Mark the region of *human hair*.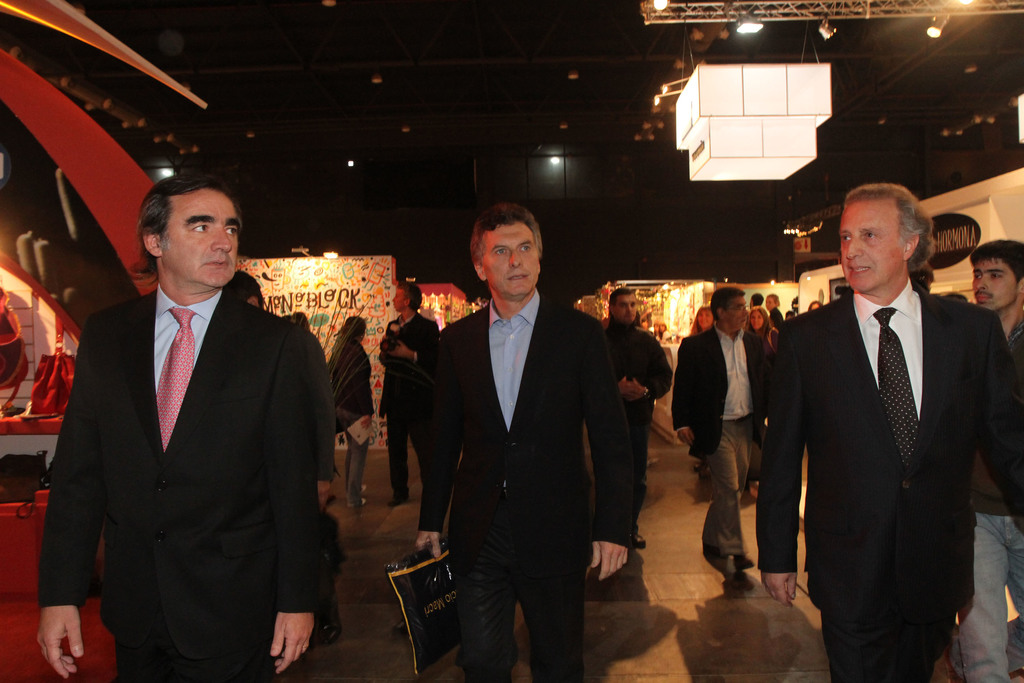
Region: left=847, top=185, right=940, bottom=286.
